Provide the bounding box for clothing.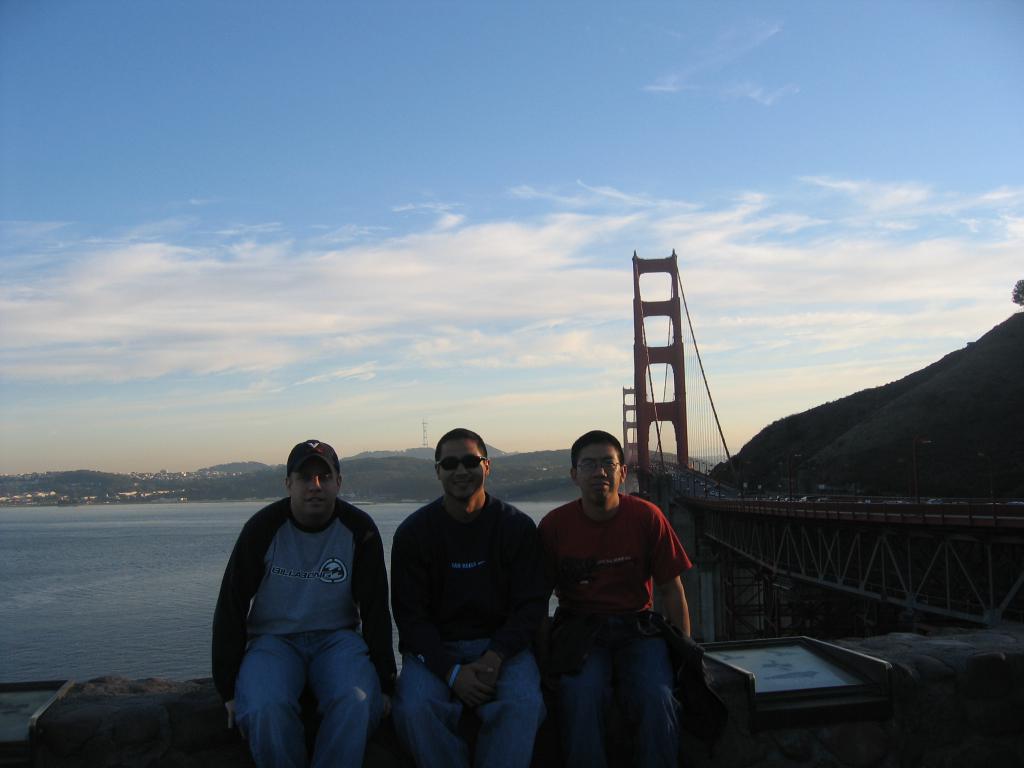
rect(533, 480, 704, 719).
